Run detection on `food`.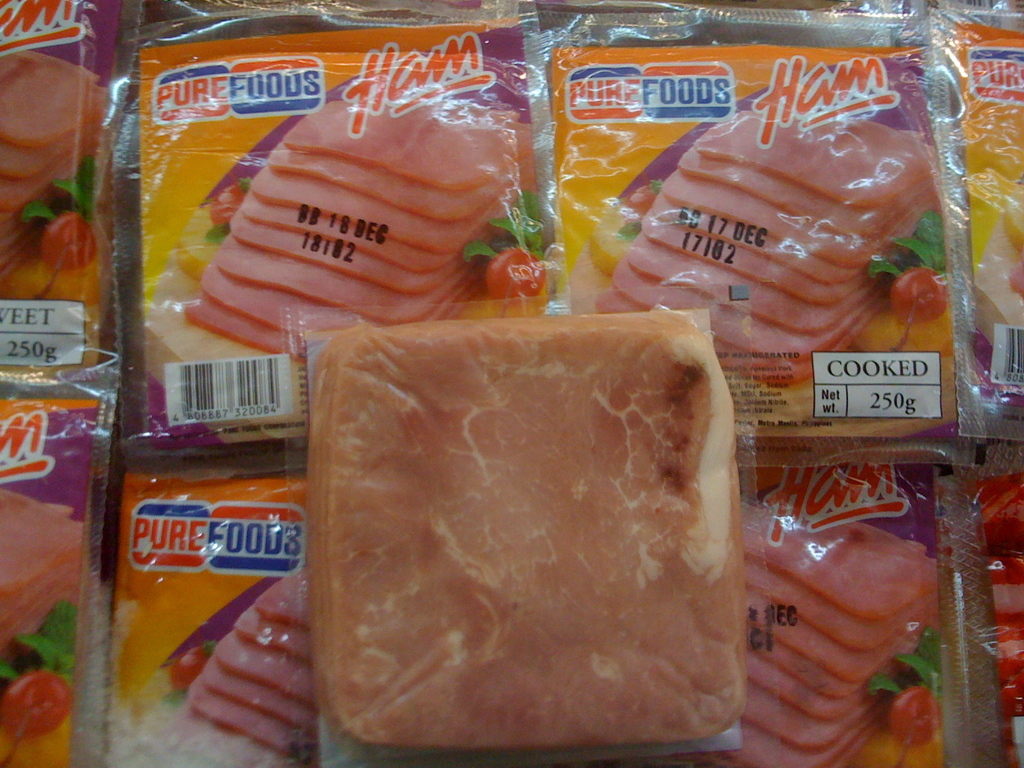
Result: select_region(741, 504, 940, 767).
